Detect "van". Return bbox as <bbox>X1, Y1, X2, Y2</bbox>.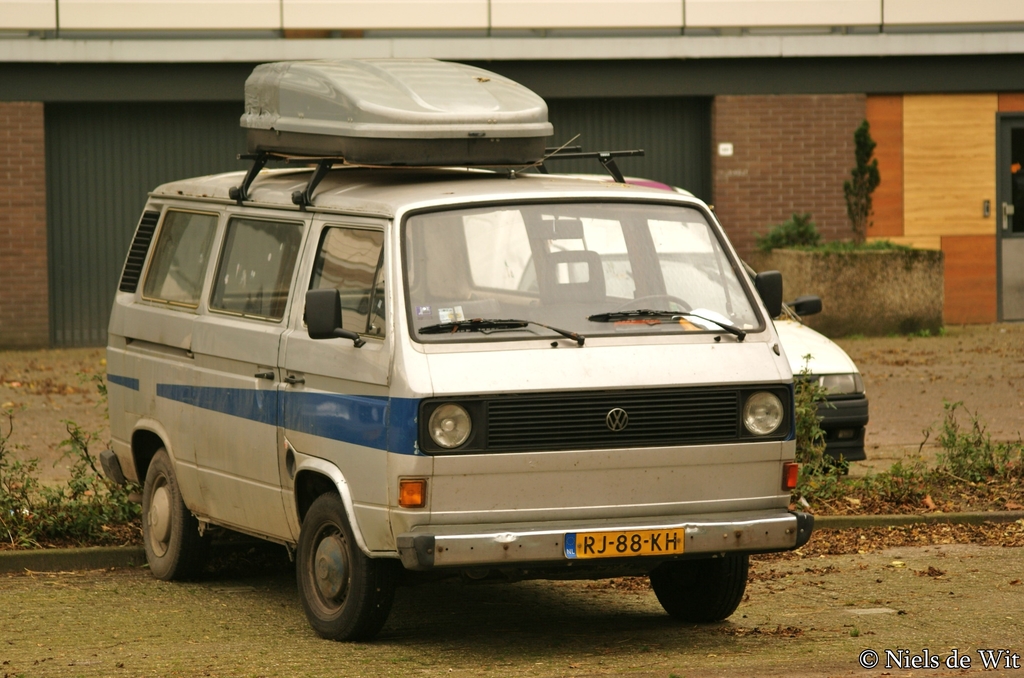
<bbox>94, 149, 816, 638</bbox>.
